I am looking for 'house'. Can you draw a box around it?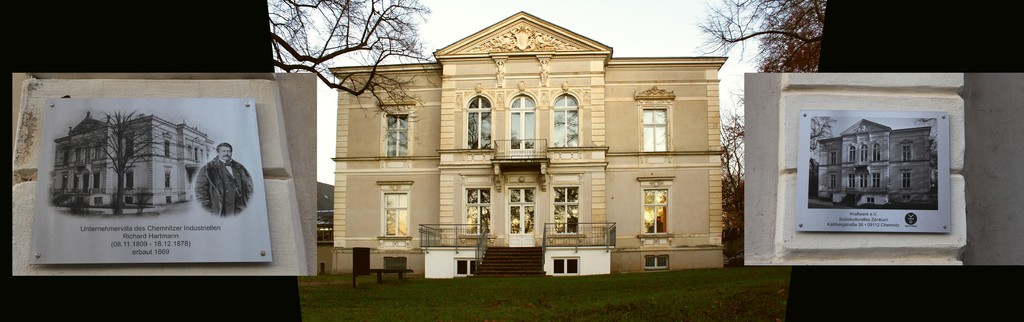
Sure, the bounding box is (327,8,726,280).
